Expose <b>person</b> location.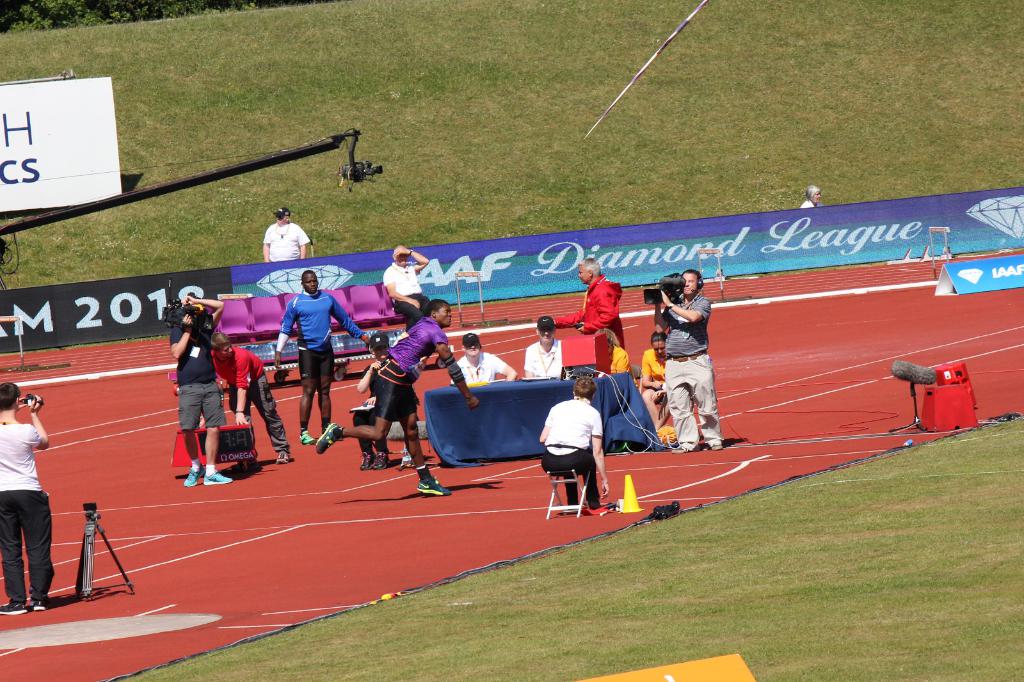
Exposed at region(349, 330, 407, 474).
